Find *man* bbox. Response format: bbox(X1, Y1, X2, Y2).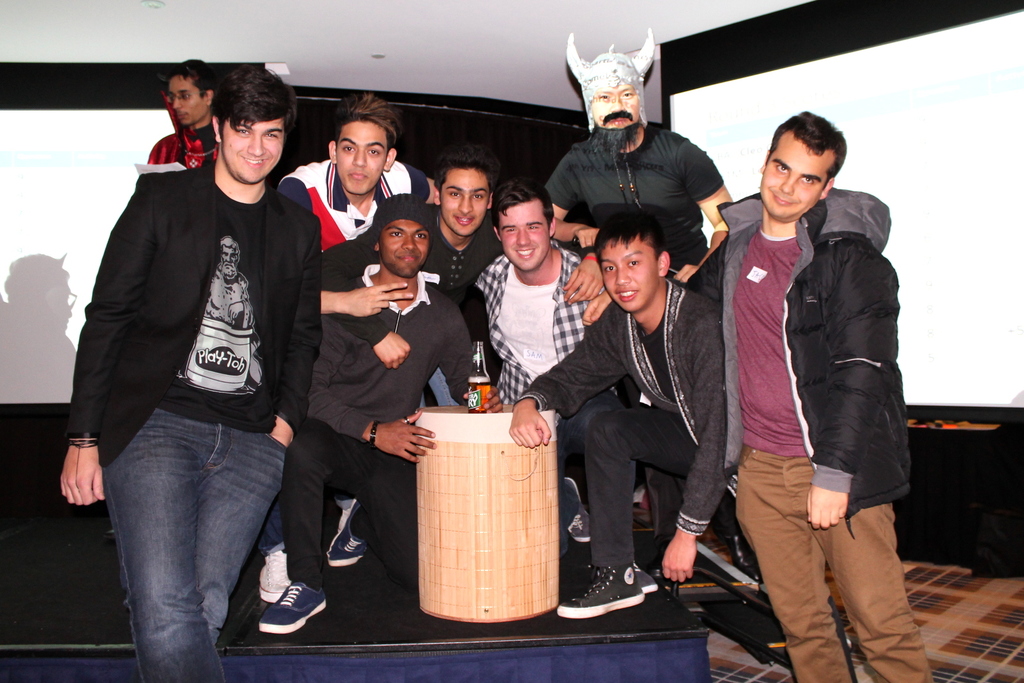
bbox(698, 109, 934, 682).
